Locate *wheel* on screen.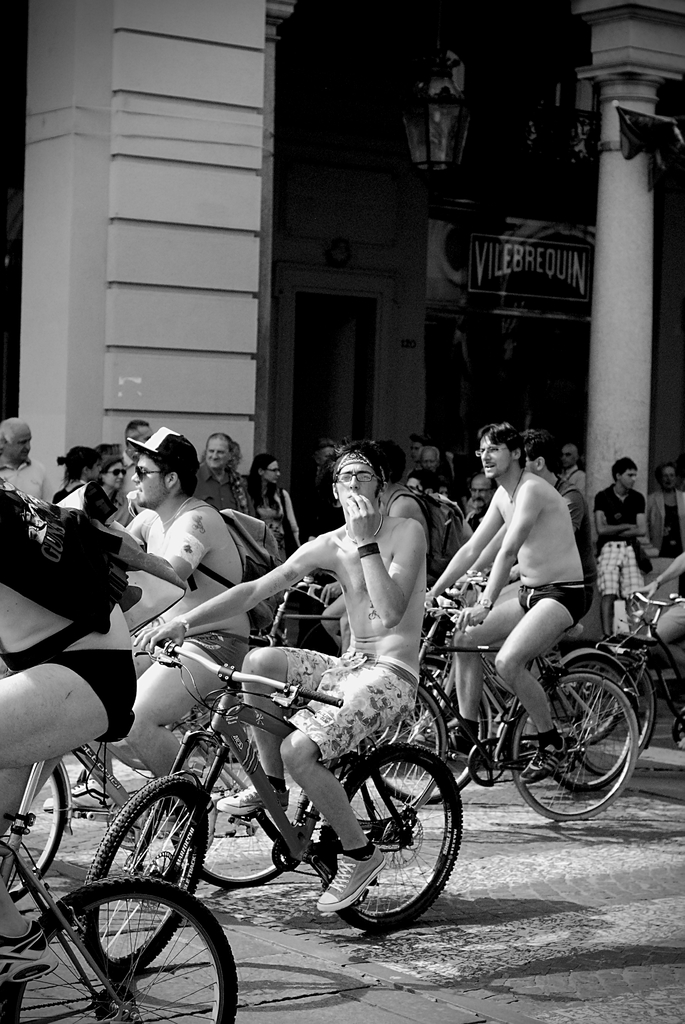
On screen at bbox=[4, 753, 67, 903].
